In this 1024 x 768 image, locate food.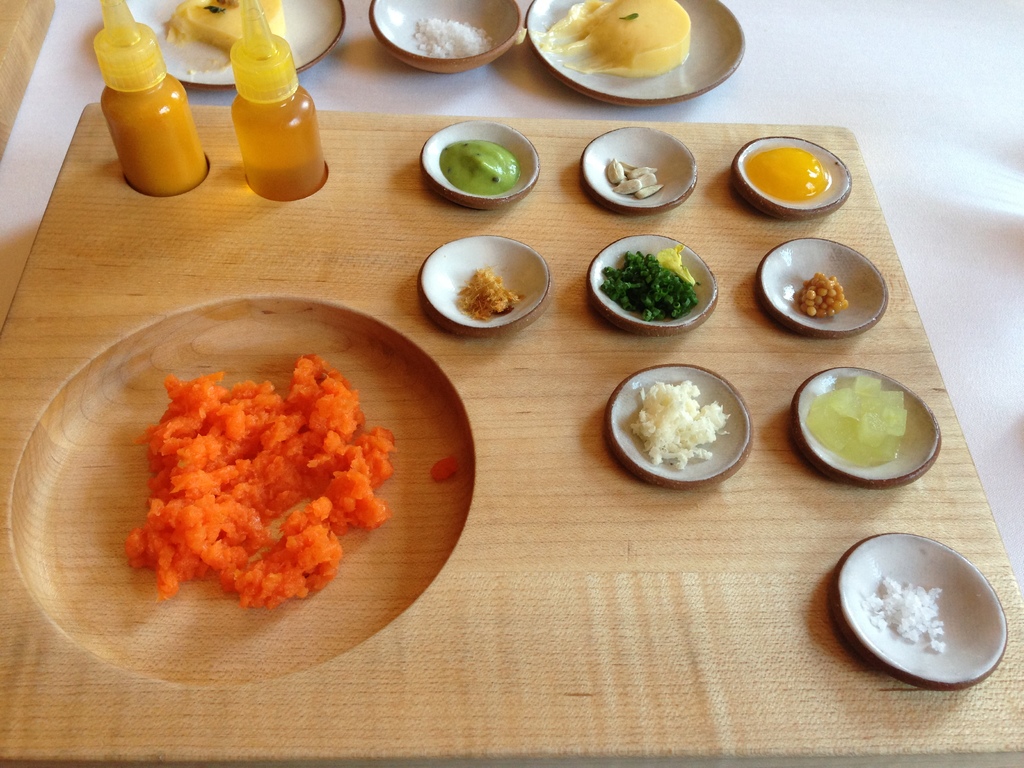
Bounding box: detection(742, 143, 836, 202).
